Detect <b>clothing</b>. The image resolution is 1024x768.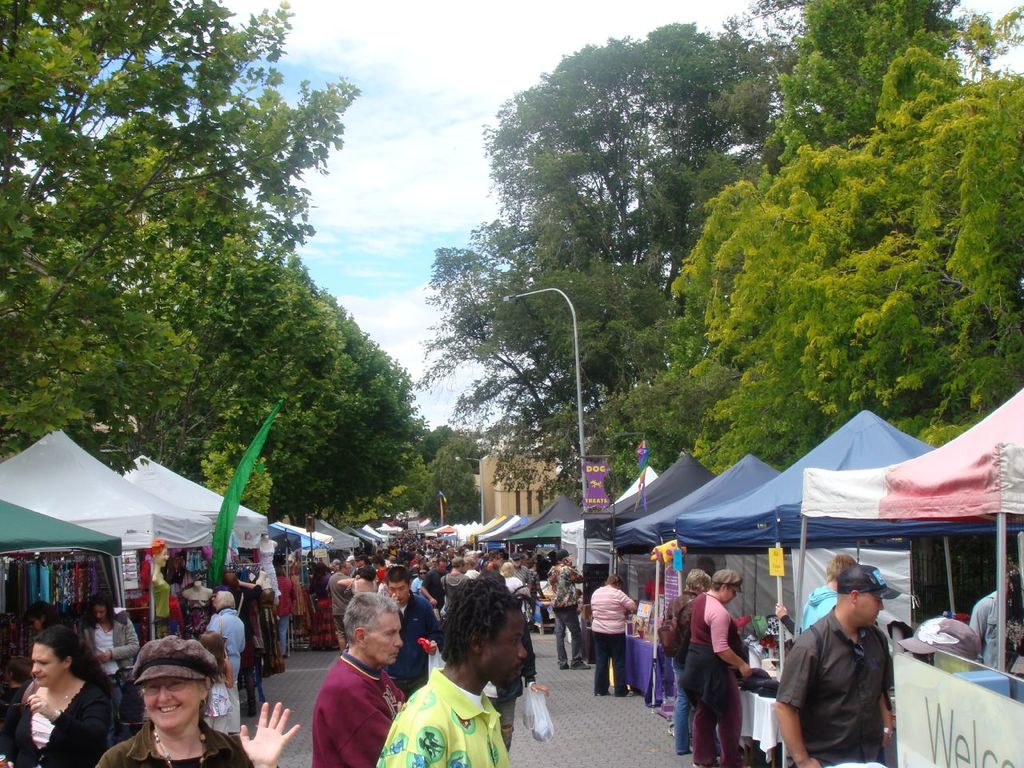
268:573:292:647.
